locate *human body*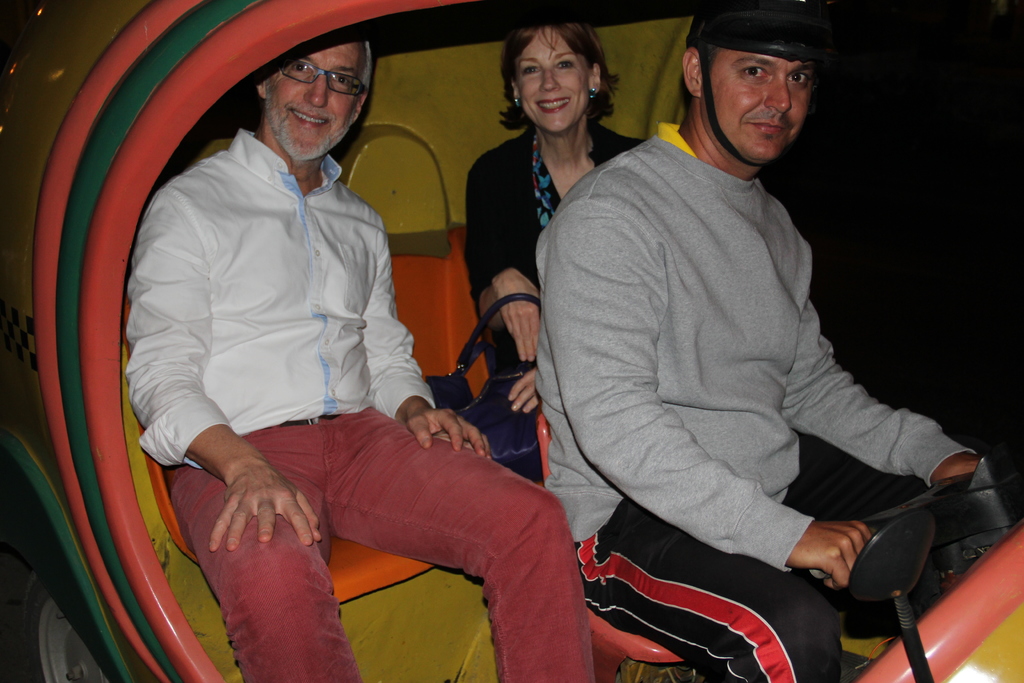
(555, 4, 1001, 682)
